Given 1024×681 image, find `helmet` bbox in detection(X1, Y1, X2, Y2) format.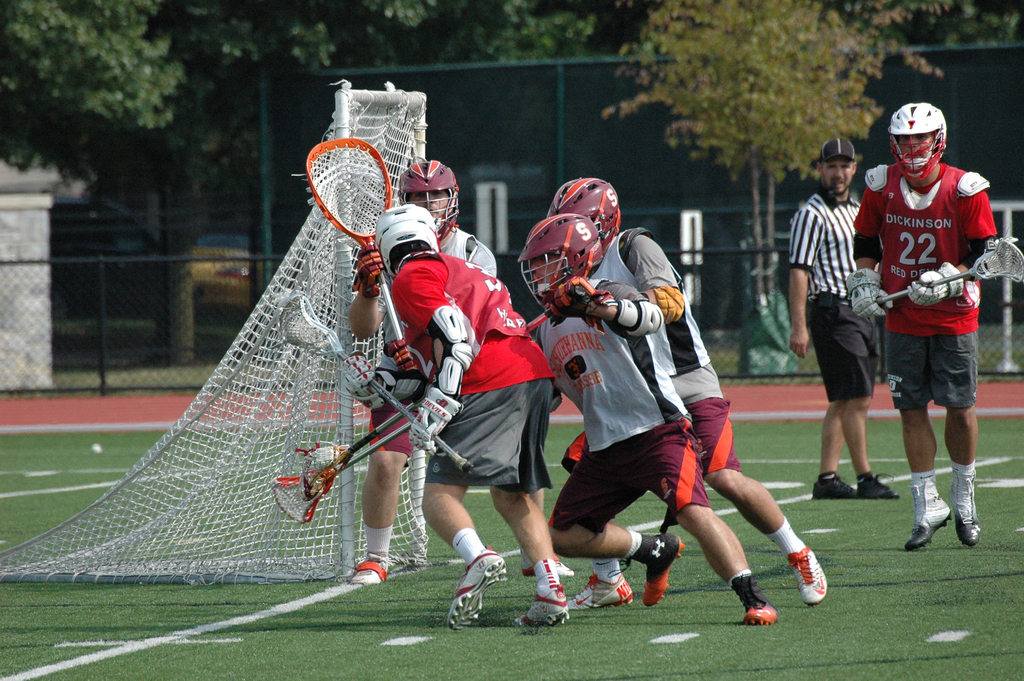
detection(548, 180, 622, 250).
